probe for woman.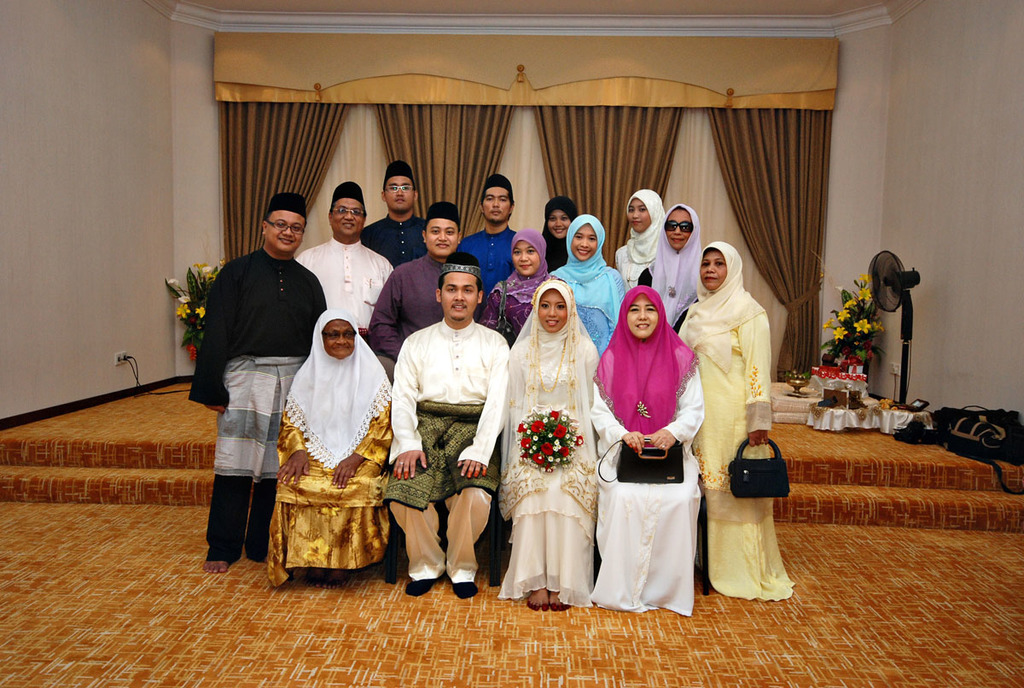
Probe result: (left=640, top=202, right=705, bottom=332).
